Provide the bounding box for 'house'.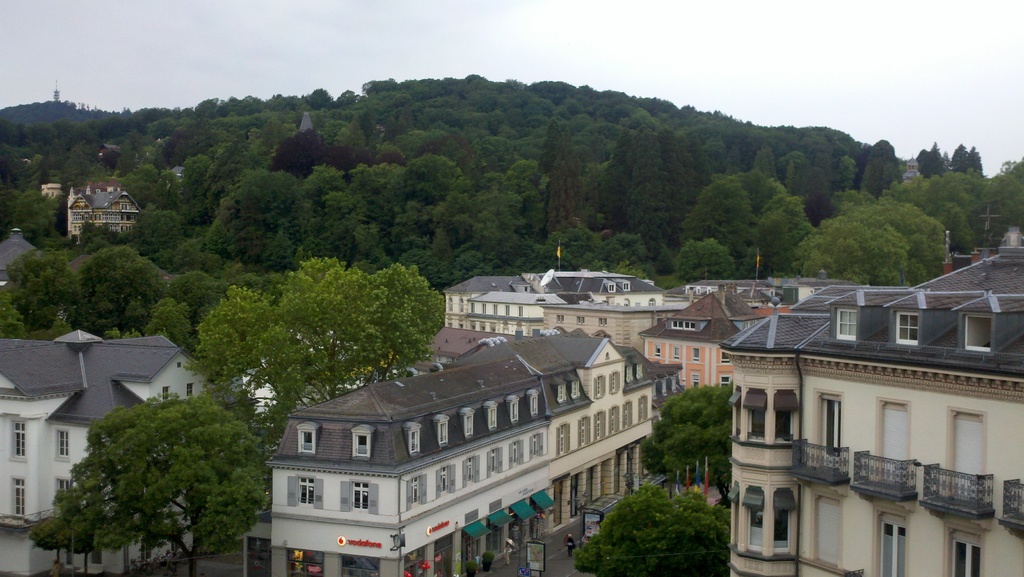
BBox(635, 292, 761, 391).
